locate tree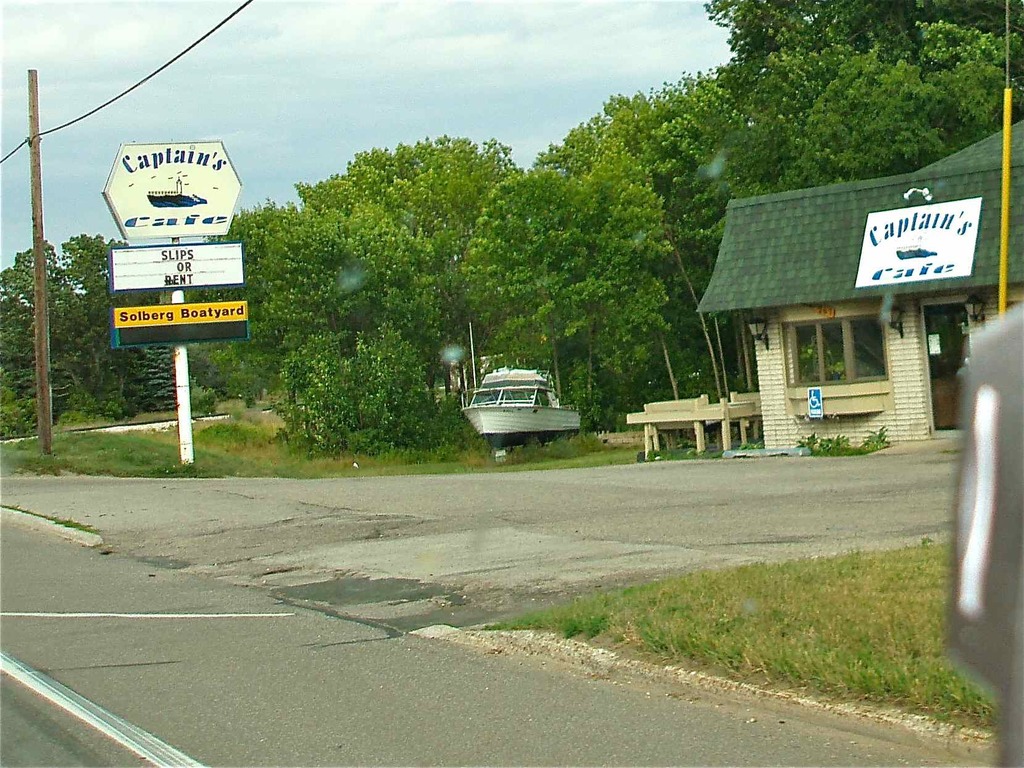
275,317,438,456
